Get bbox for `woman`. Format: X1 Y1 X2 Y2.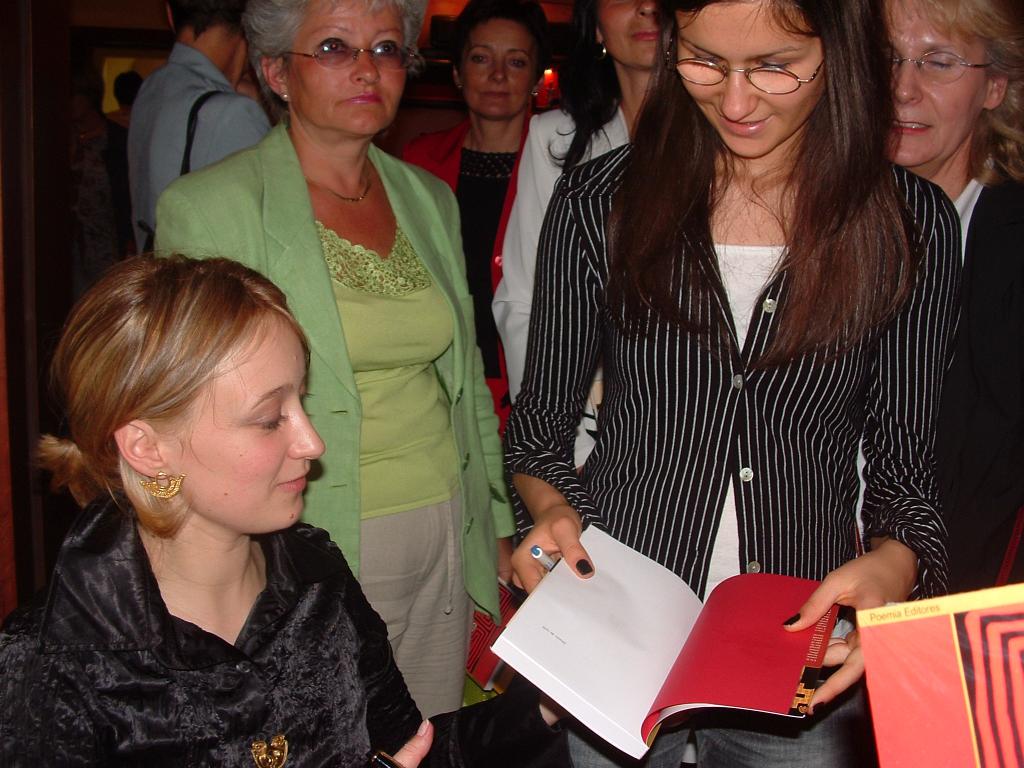
509 1 973 744.
